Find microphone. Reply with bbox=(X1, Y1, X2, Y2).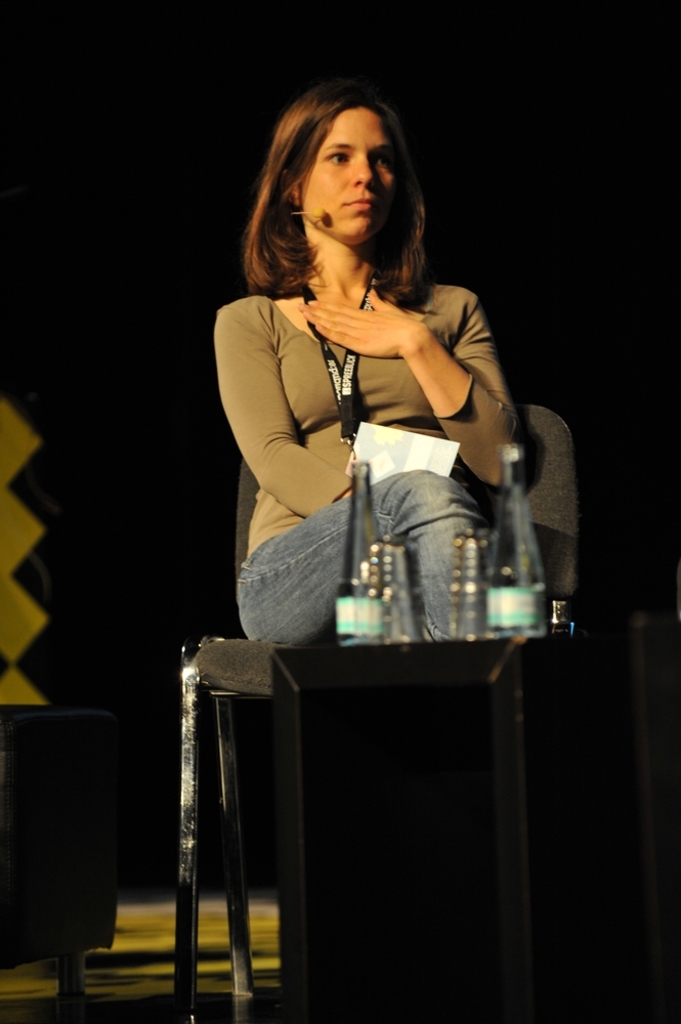
bbox=(286, 205, 329, 224).
